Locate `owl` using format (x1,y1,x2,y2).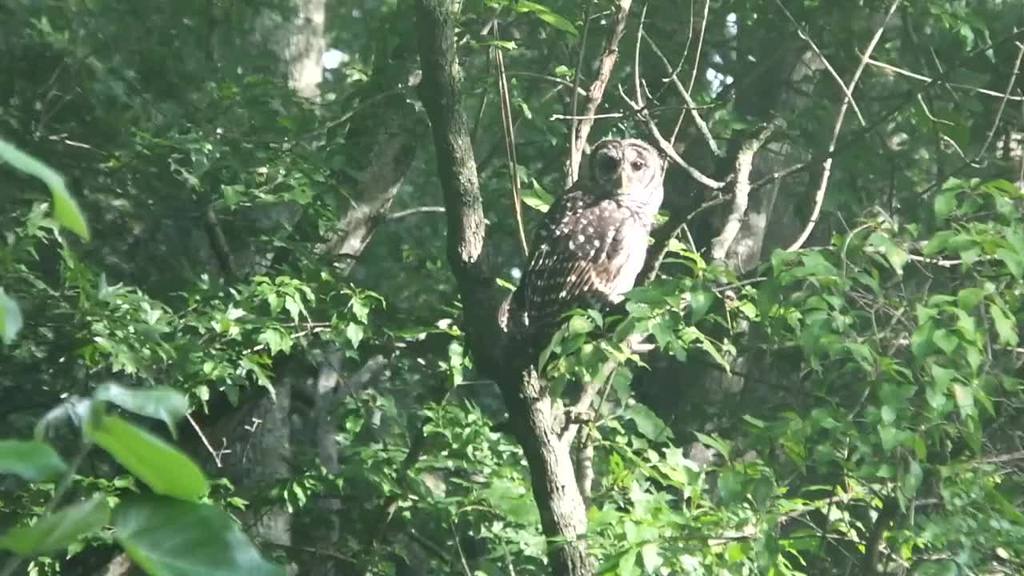
(519,139,677,334).
